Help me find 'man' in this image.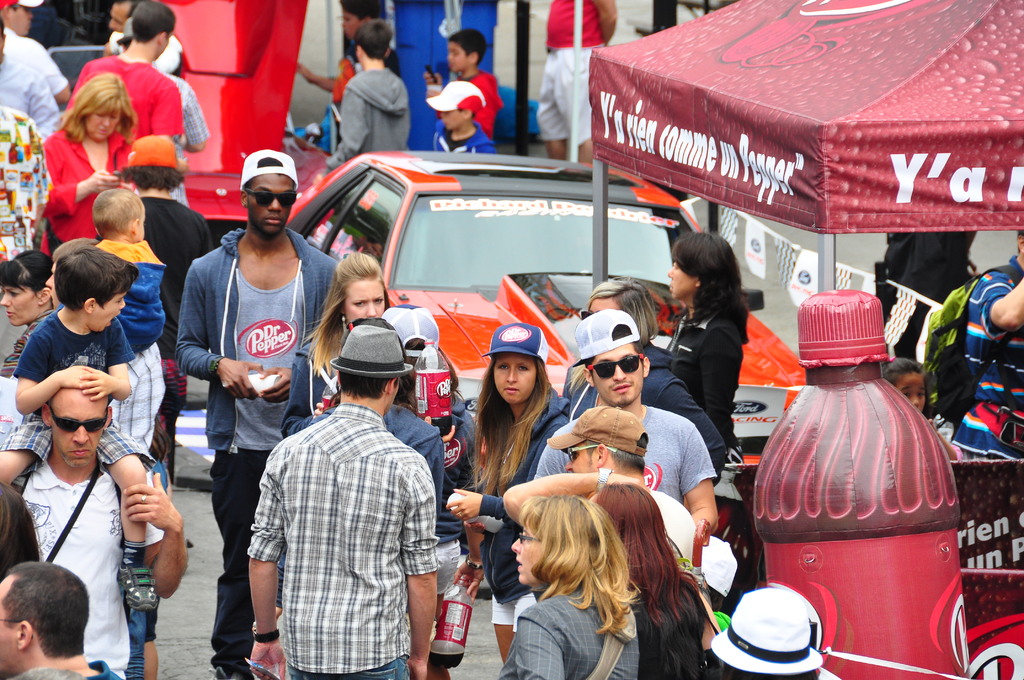
Found it: rect(0, 559, 118, 679).
